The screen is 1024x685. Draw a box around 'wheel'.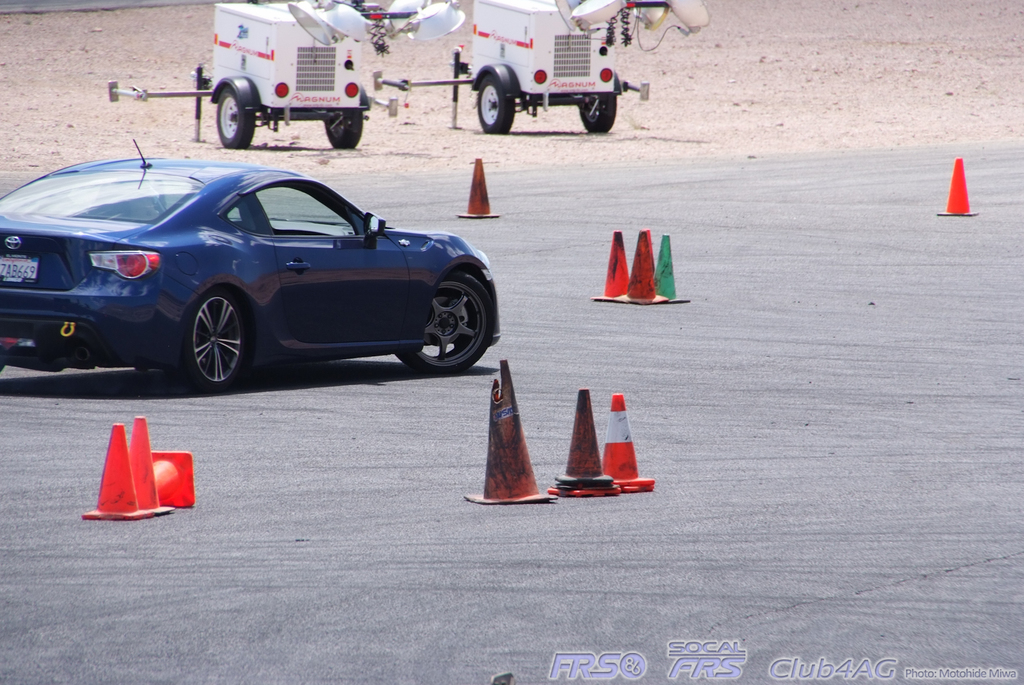
<box>216,87,255,150</box>.
